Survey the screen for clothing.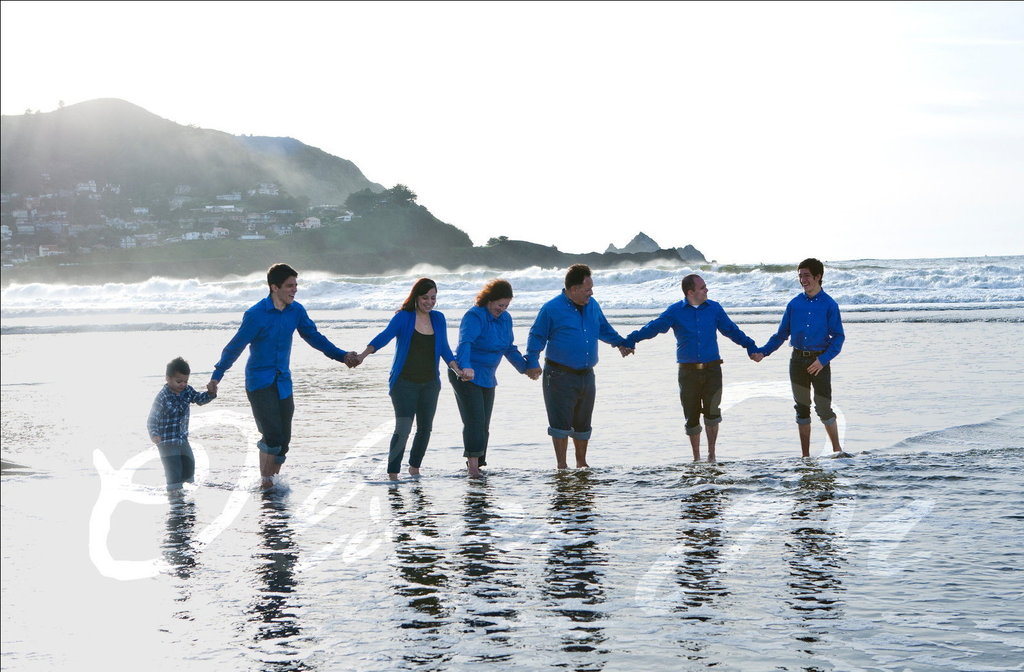
Survey found: bbox=(528, 290, 623, 438).
